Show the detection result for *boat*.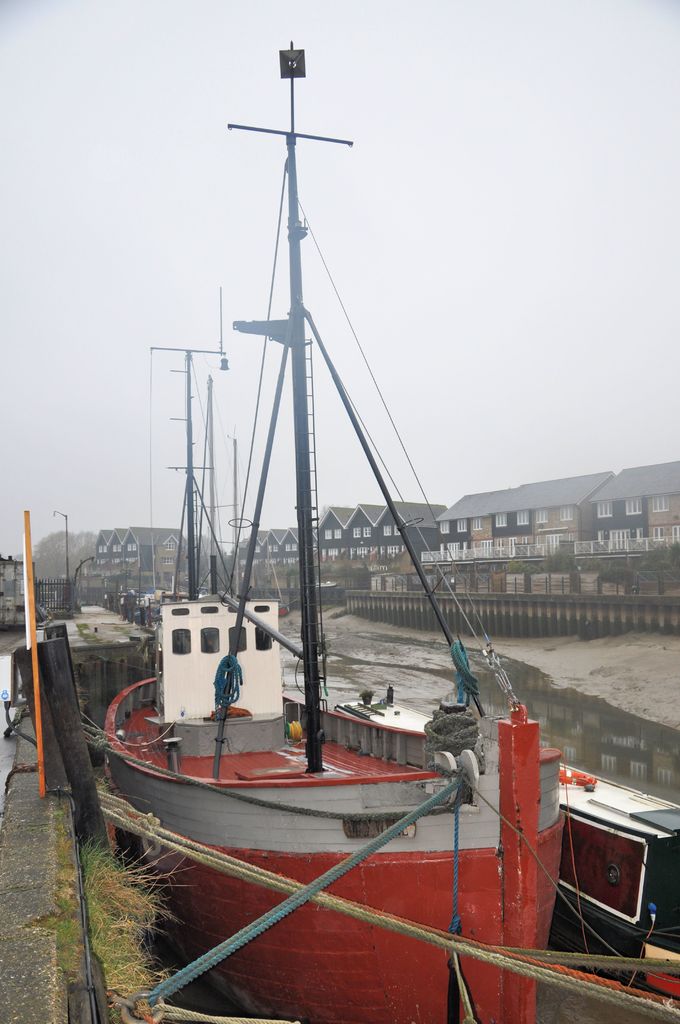
86, 29, 602, 1023.
